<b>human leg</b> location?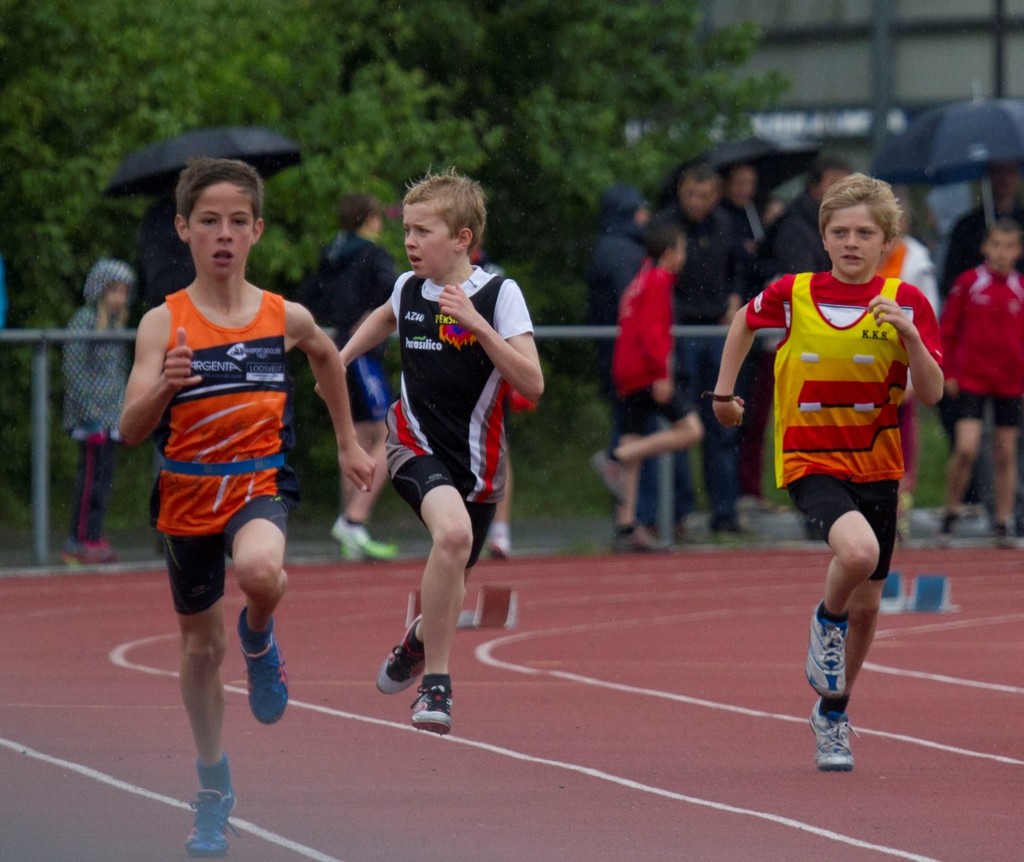
<box>64,424,105,570</box>
